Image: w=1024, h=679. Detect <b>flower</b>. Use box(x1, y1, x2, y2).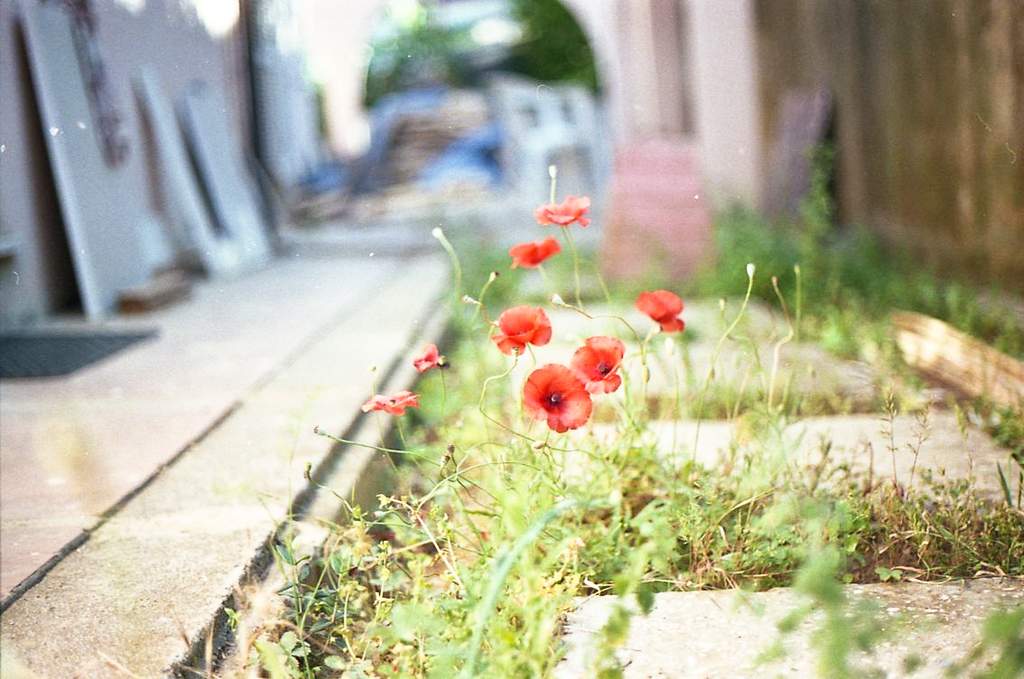
box(498, 308, 548, 354).
